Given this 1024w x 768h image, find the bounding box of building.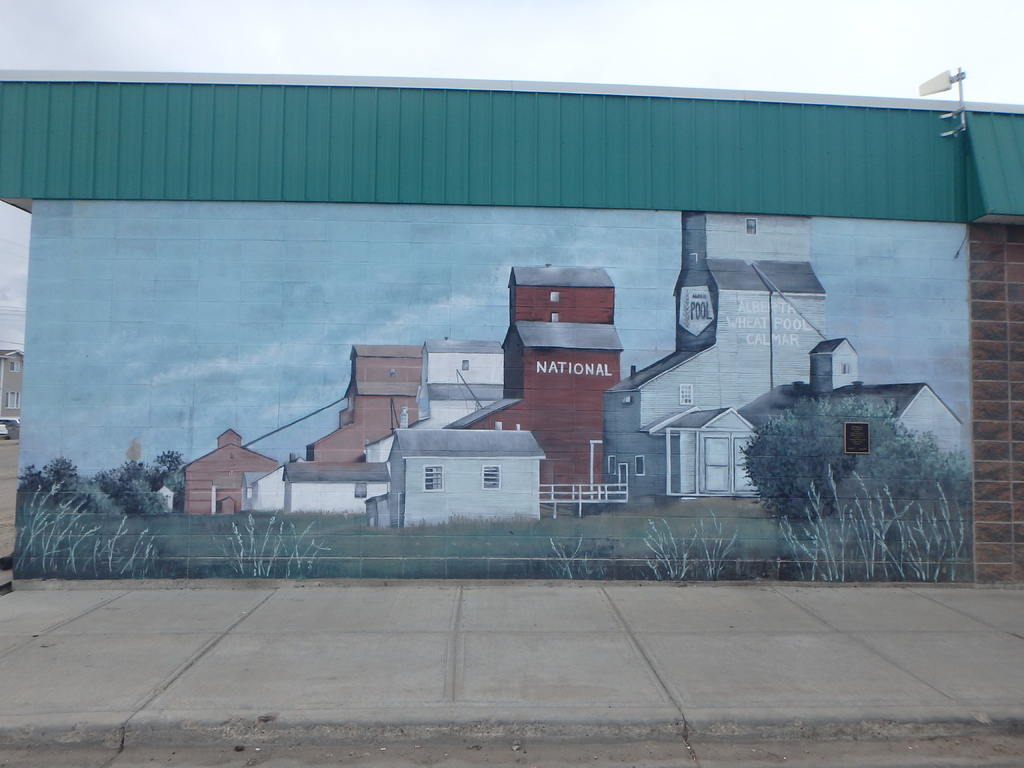
bbox(451, 265, 620, 504).
